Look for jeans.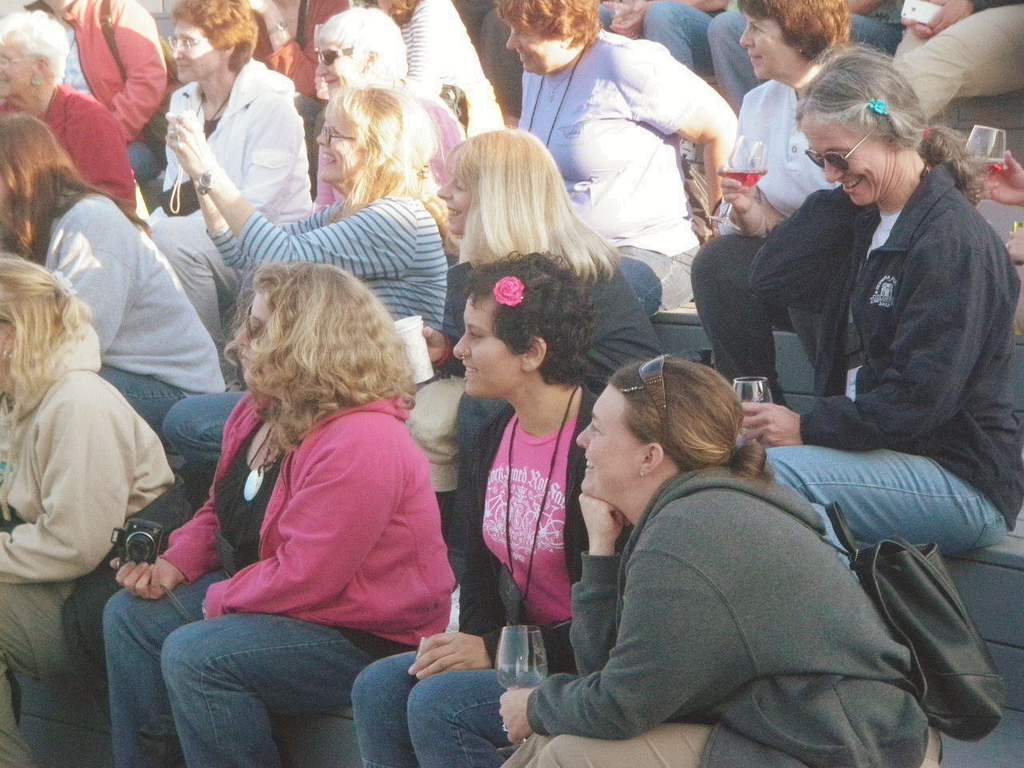
Found: Rect(845, 15, 902, 46).
